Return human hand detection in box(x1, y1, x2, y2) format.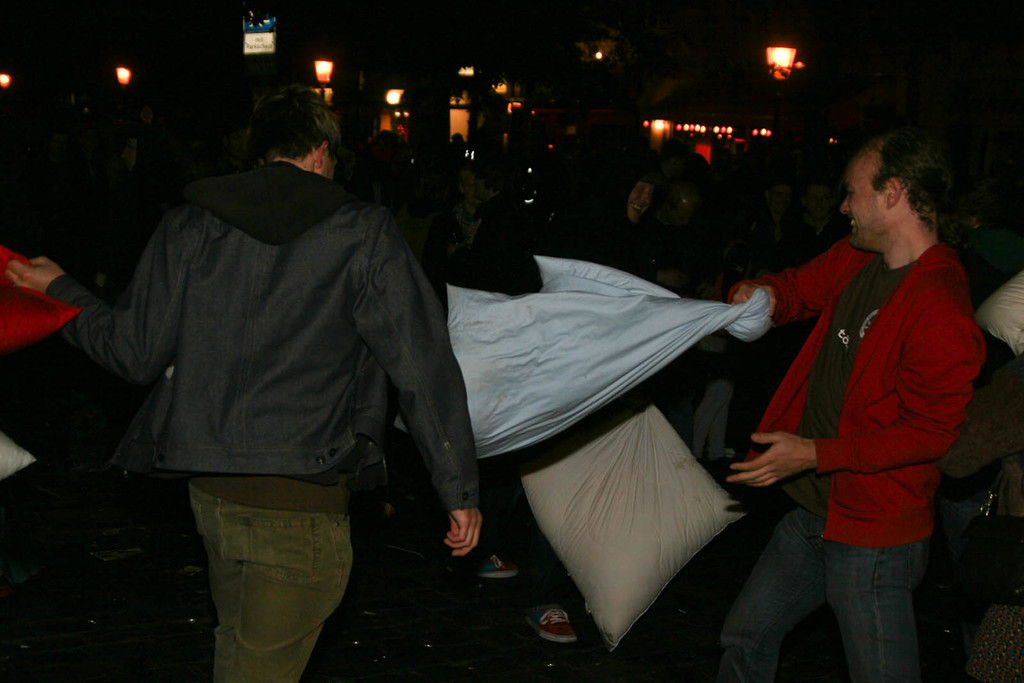
box(730, 282, 778, 318).
